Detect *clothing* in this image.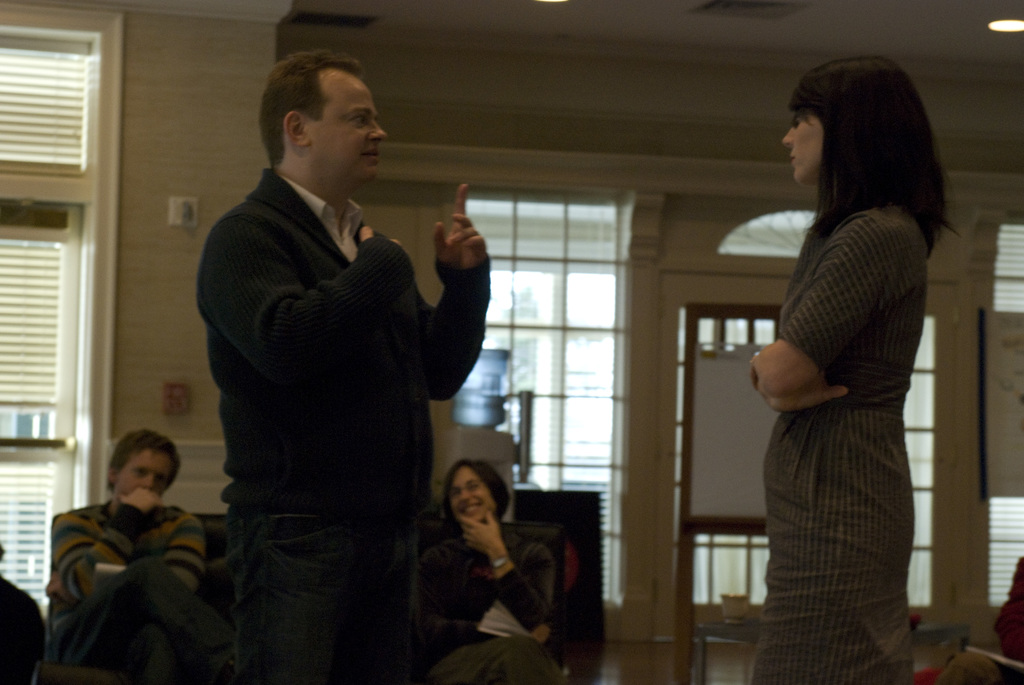
Detection: [left=757, top=205, right=935, bottom=682].
